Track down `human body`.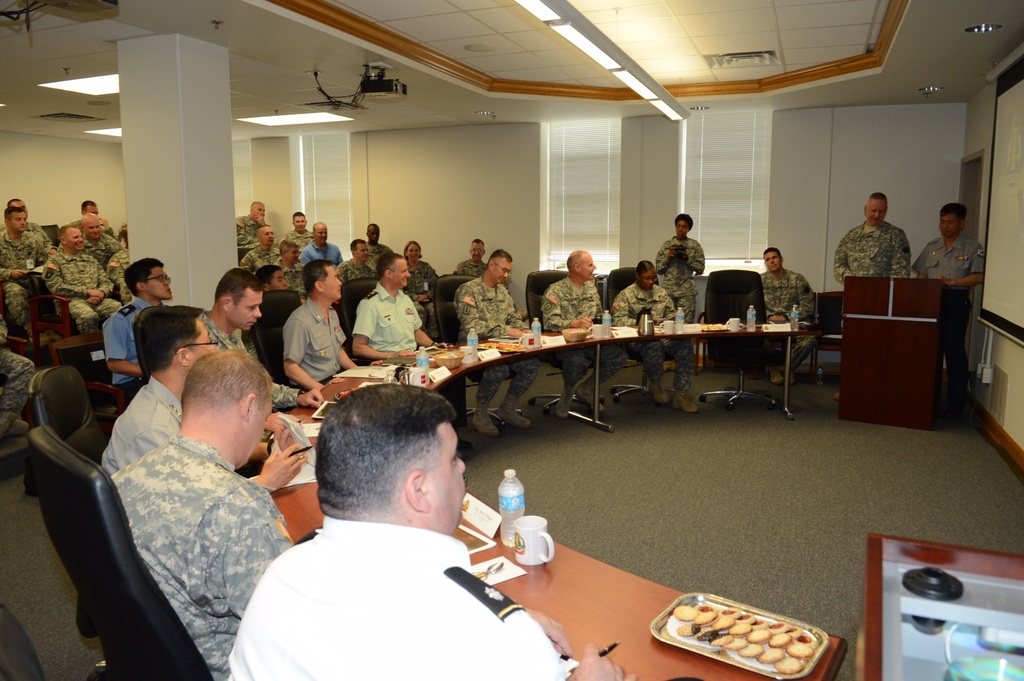
Tracked to 0:204:55:327.
